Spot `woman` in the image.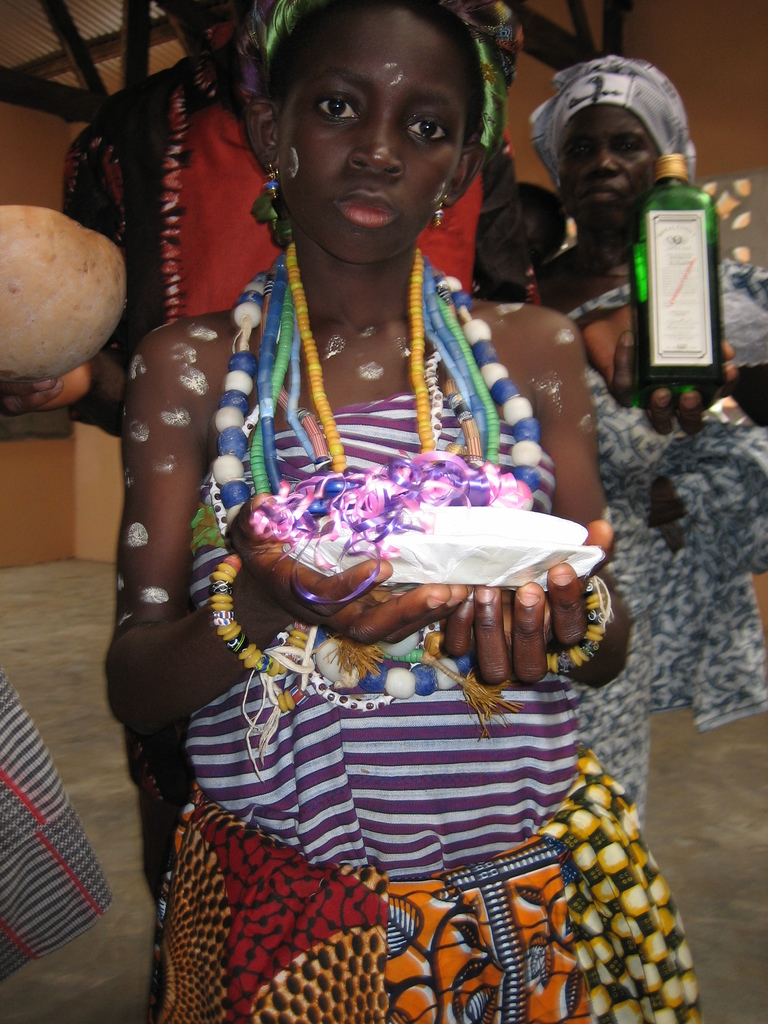
`woman` found at [x1=97, y1=44, x2=650, y2=933].
